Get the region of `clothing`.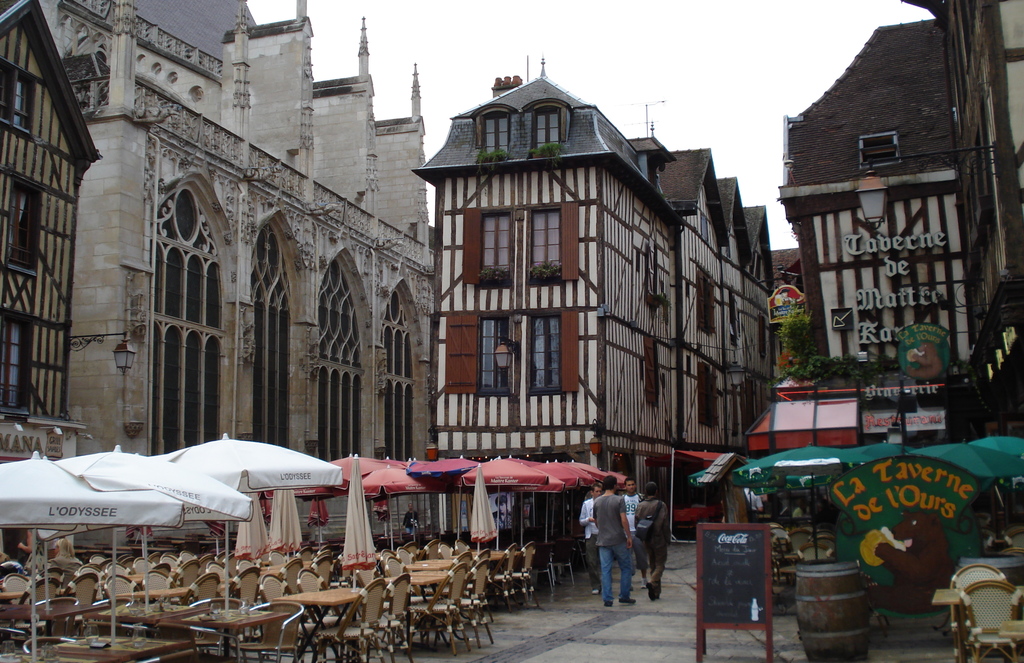
rect(401, 506, 422, 537).
